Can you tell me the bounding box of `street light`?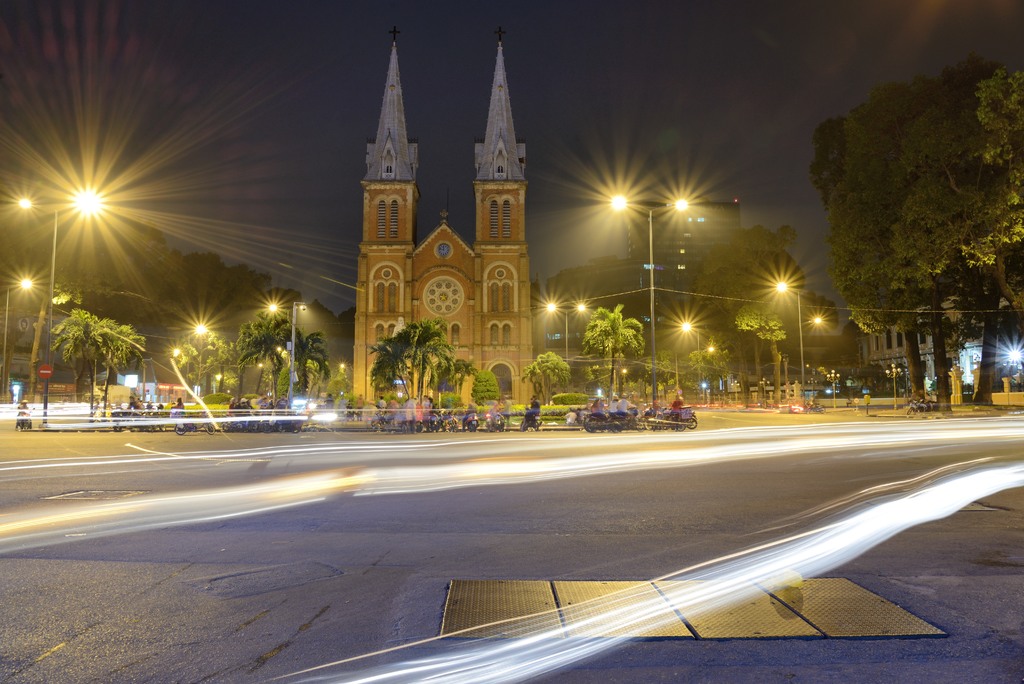
box=[825, 370, 845, 410].
